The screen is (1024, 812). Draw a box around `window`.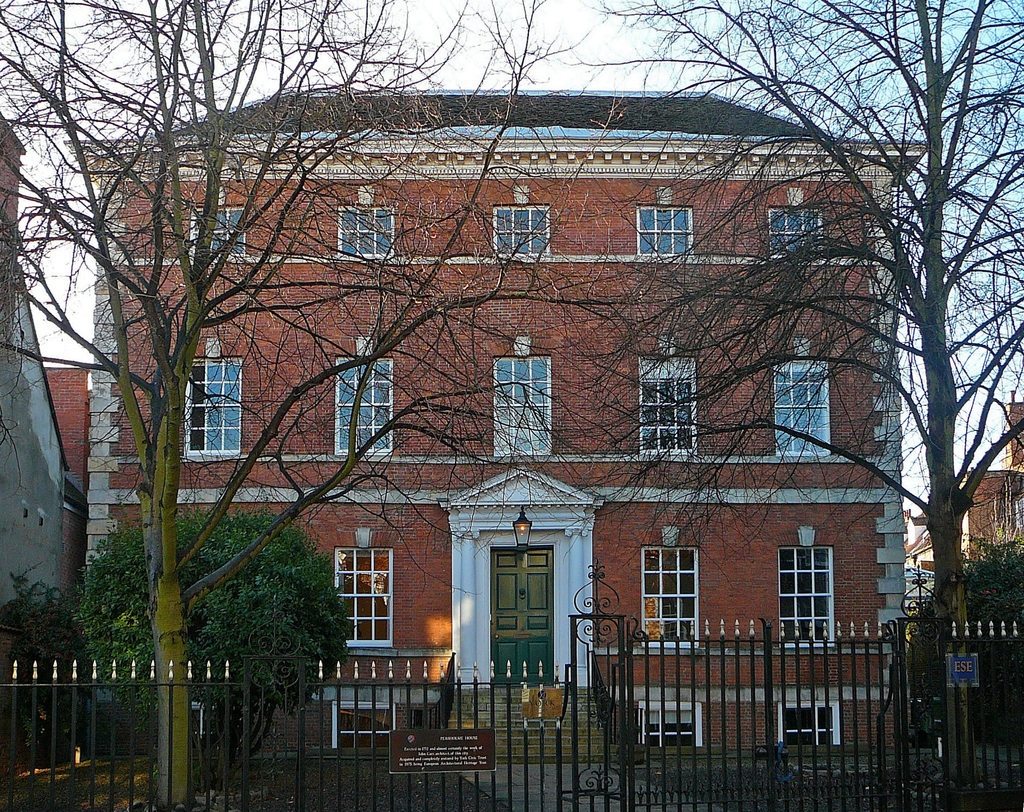
[180, 357, 243, 456].
